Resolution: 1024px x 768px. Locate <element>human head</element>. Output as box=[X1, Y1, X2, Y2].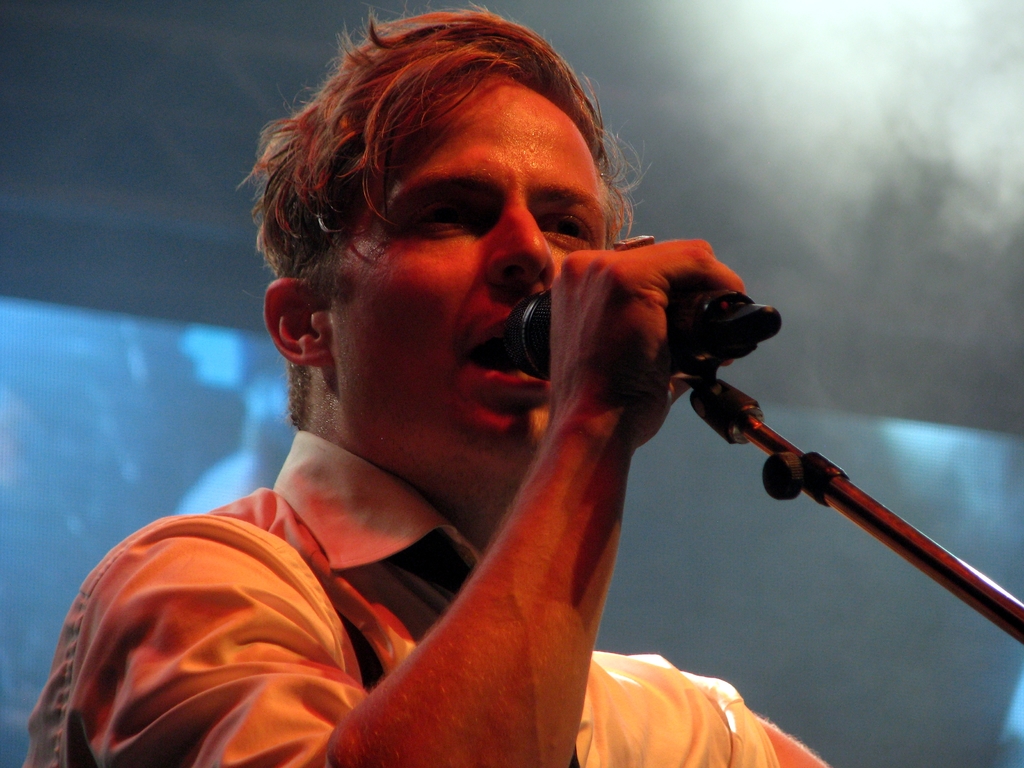
box=[267, 6, 614, 428].
